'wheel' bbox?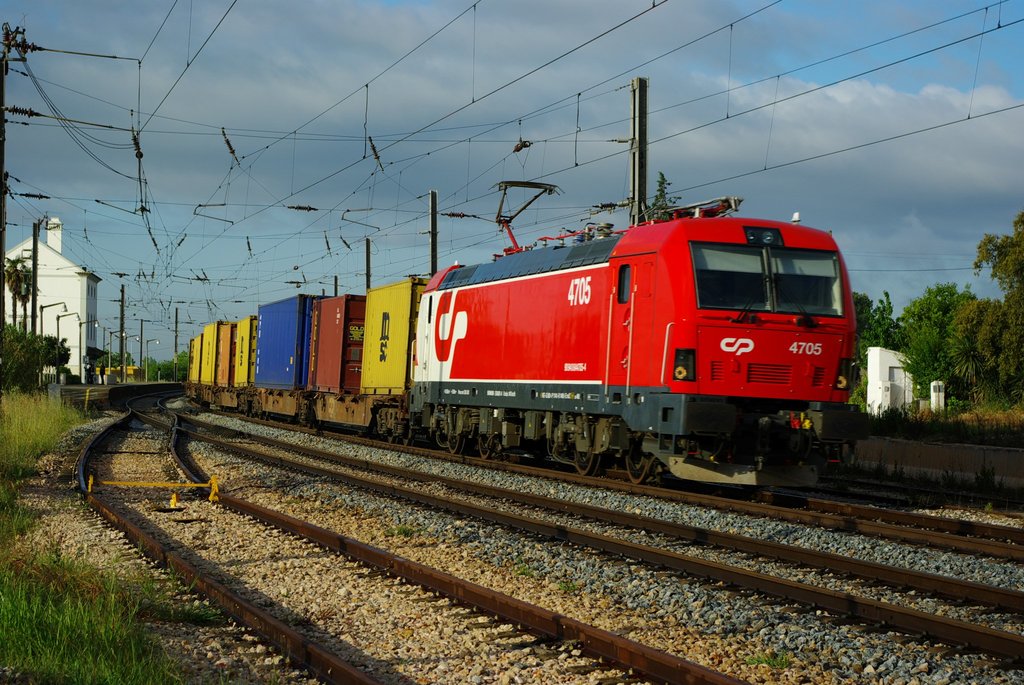
box=[403, 430, 415, 446]
